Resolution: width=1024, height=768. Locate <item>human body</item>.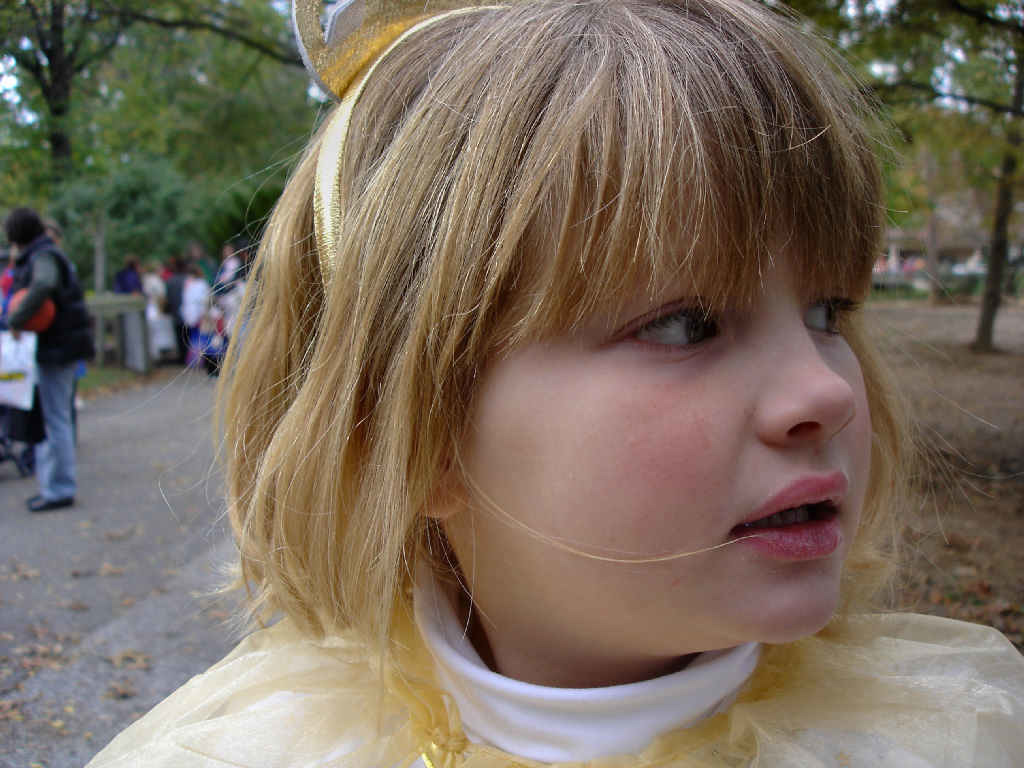
locate(178, 260, 213, 373).
